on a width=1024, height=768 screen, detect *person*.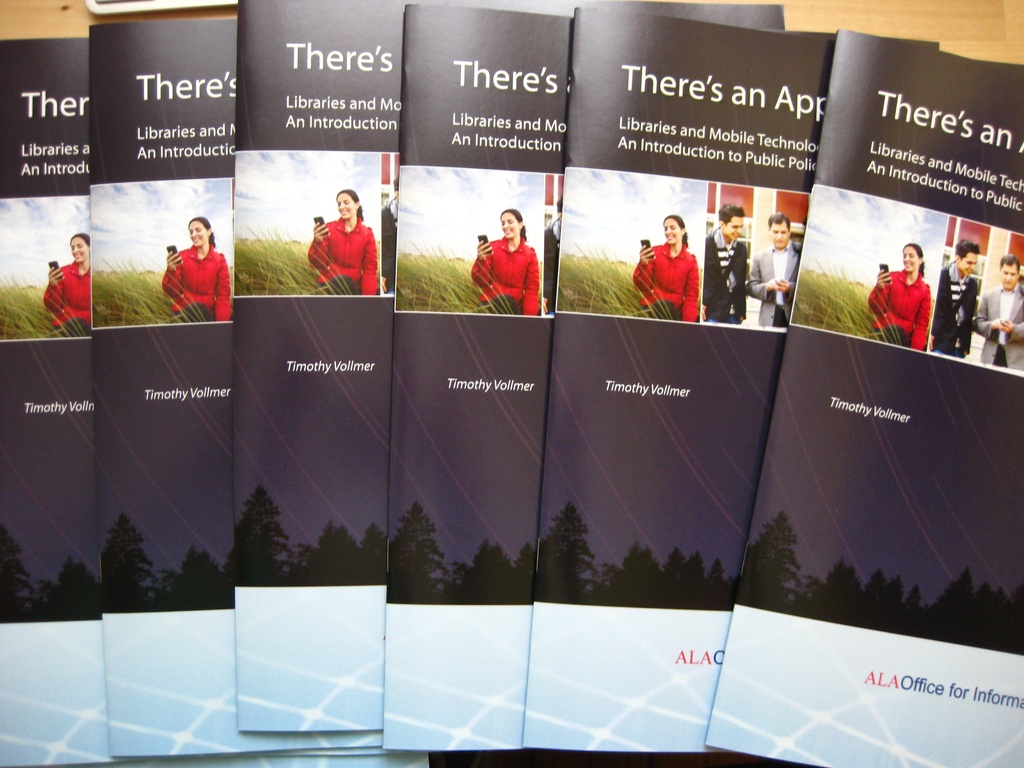
crop(152, 206, 222, 322).
